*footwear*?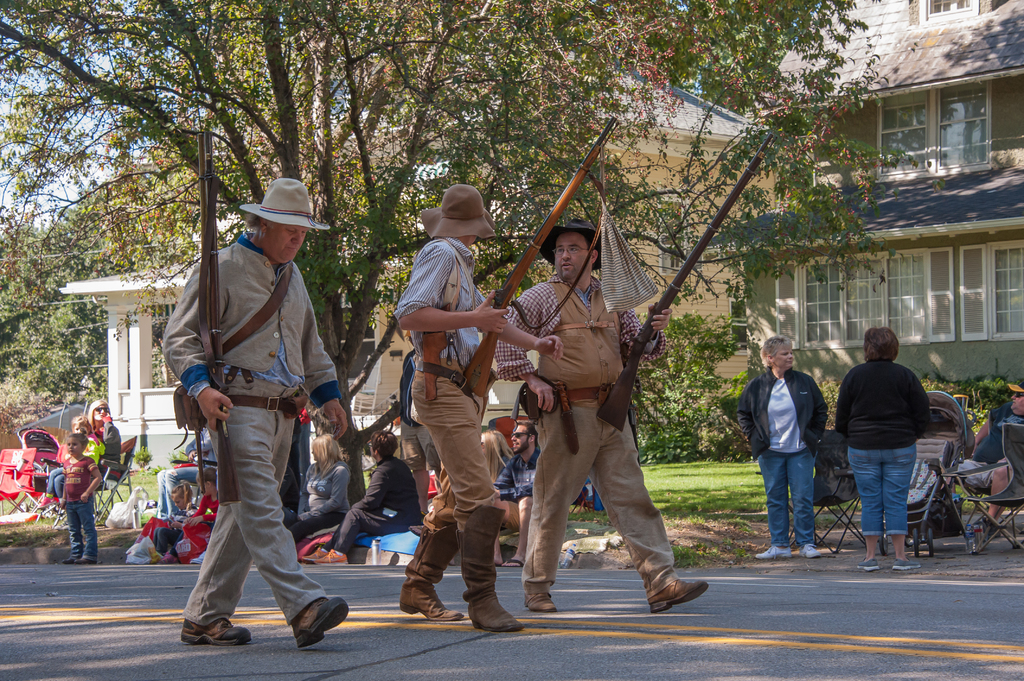
854:558:882:573
